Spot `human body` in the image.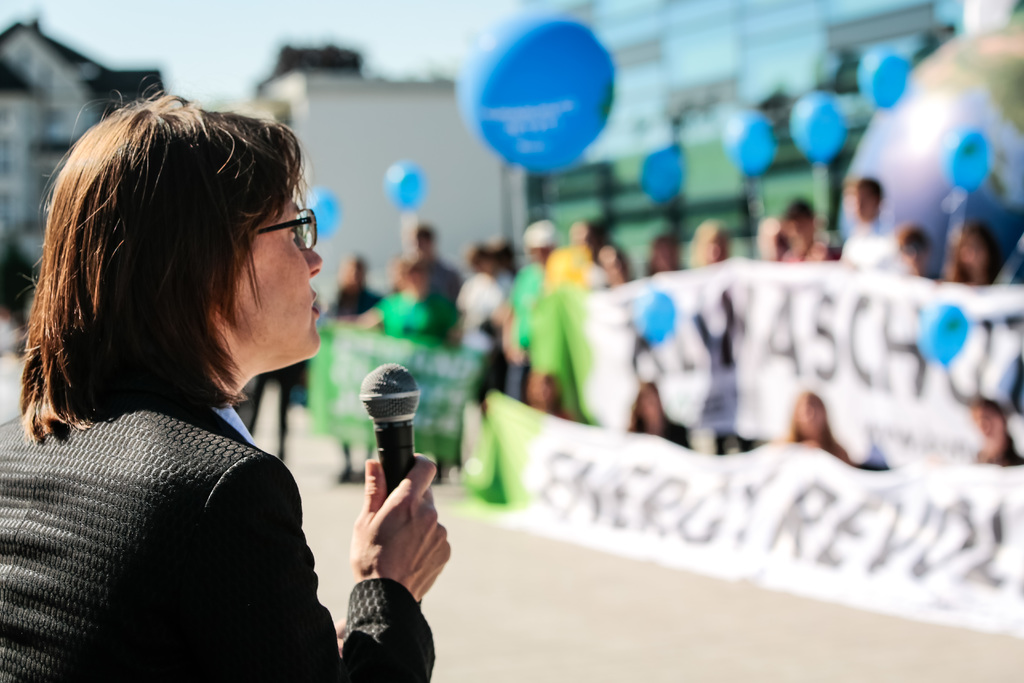
`human body` found at locate(975, 443, 1023, 465).
